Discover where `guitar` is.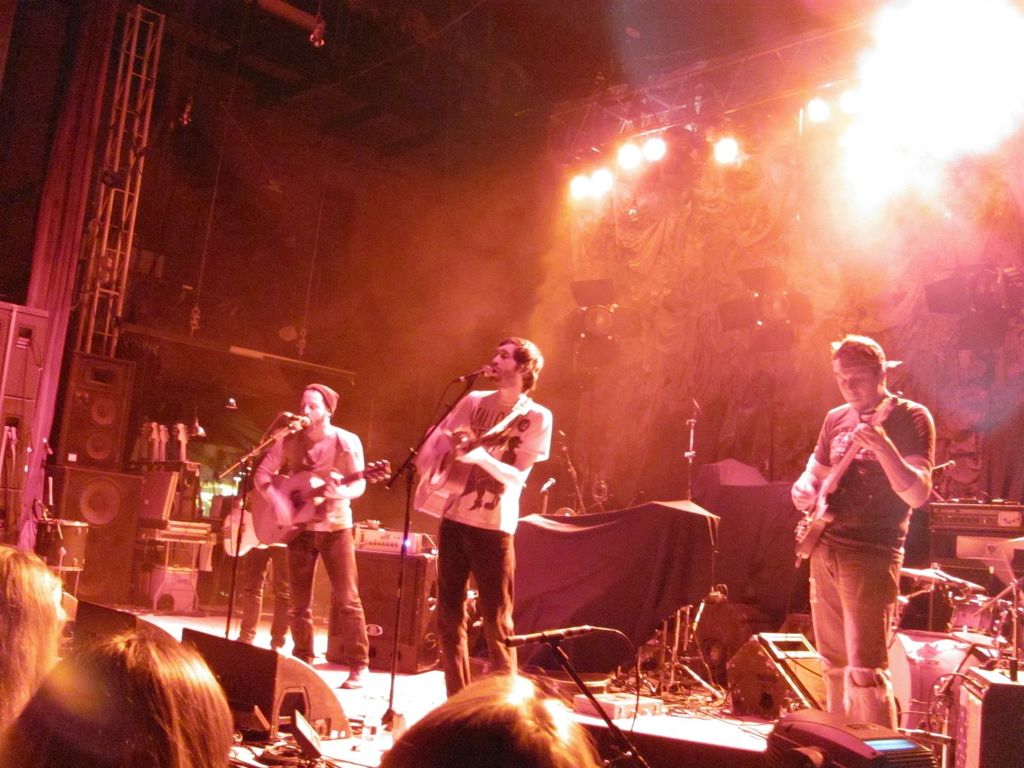
Discovered at locate(258, 458, 393, 550).
